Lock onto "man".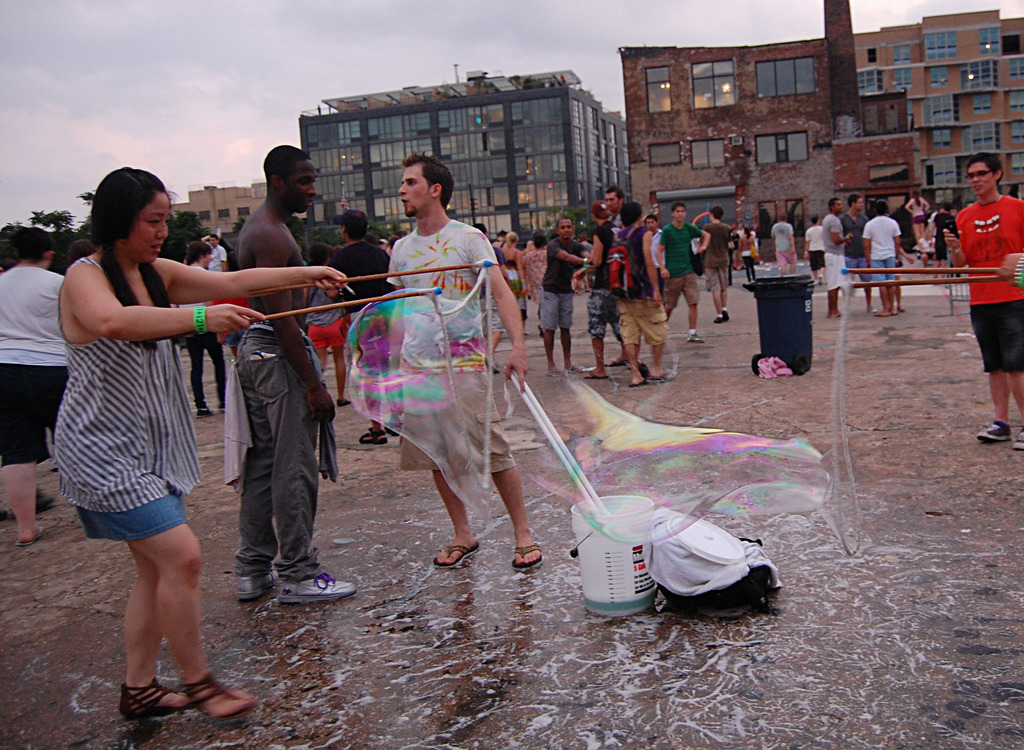
Locked: 804, 214, 824, 286.
